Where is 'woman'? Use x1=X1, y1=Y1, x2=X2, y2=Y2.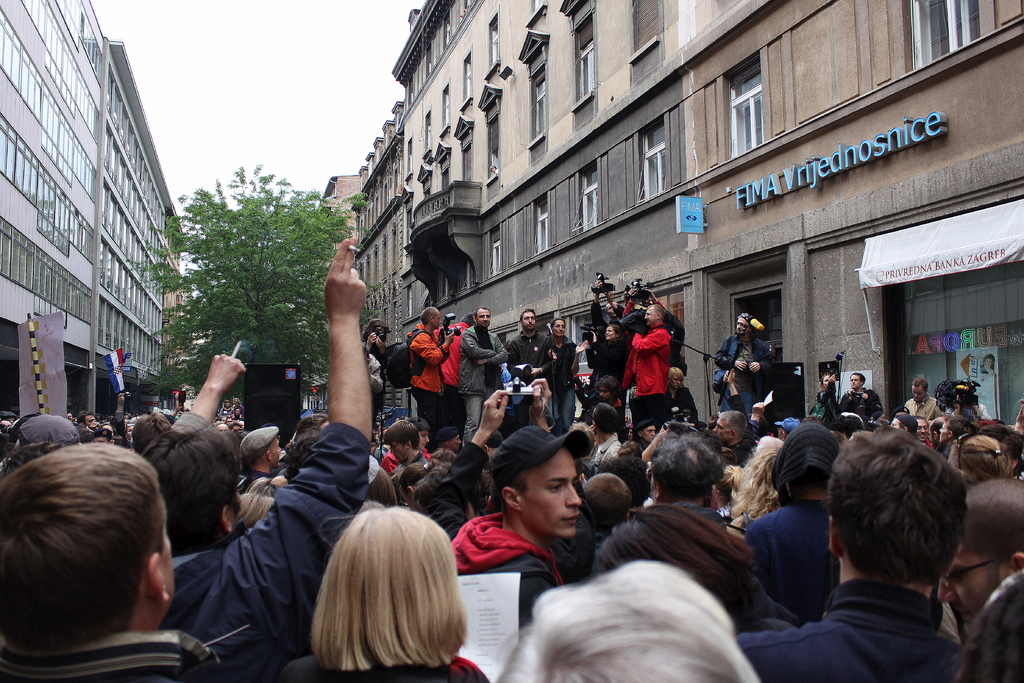
x1=937, y1=413, x2=970, y2=445.
